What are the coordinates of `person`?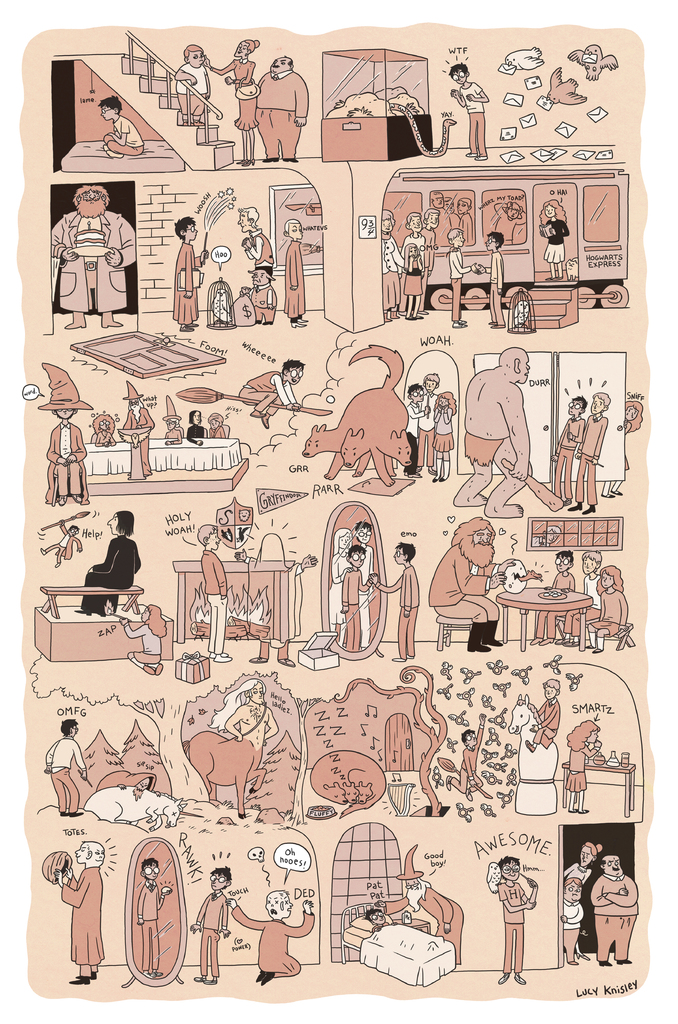
591/856/636/967.
